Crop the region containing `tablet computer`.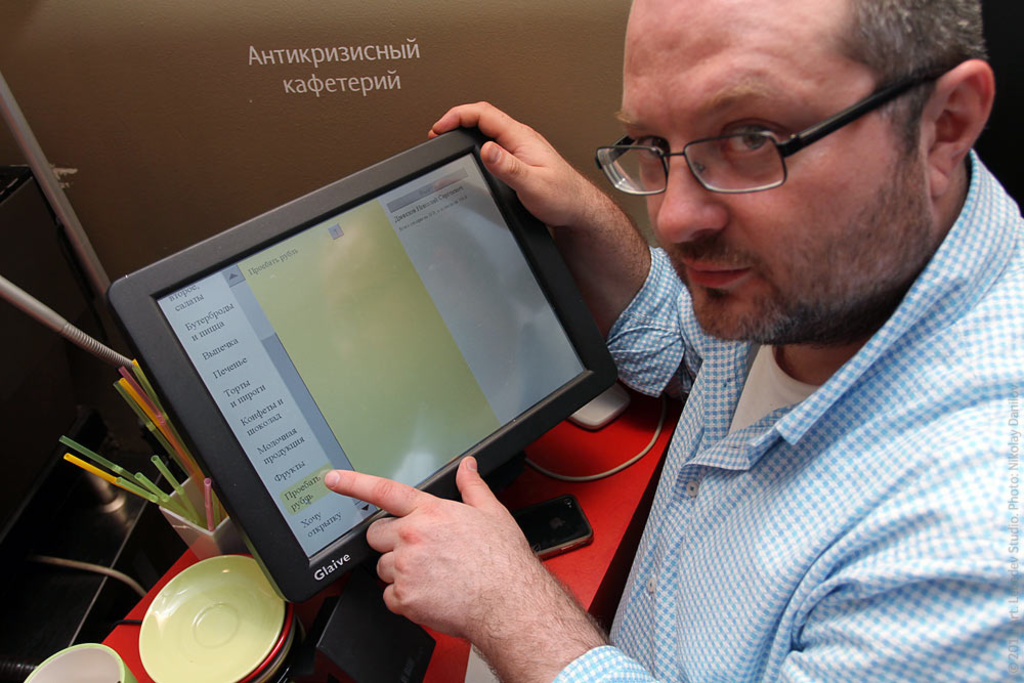
Crop region: <region>103, 128, 625, 600</region>.
